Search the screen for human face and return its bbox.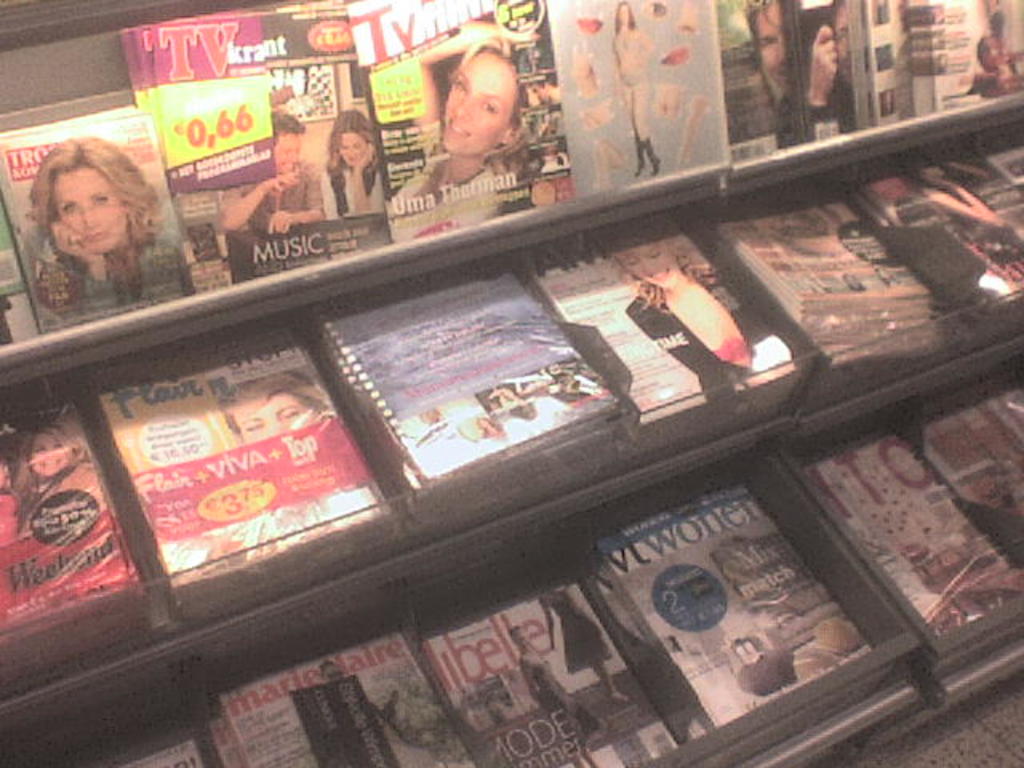
Found: x1=237, y1=394, x2=322, y2=443.
